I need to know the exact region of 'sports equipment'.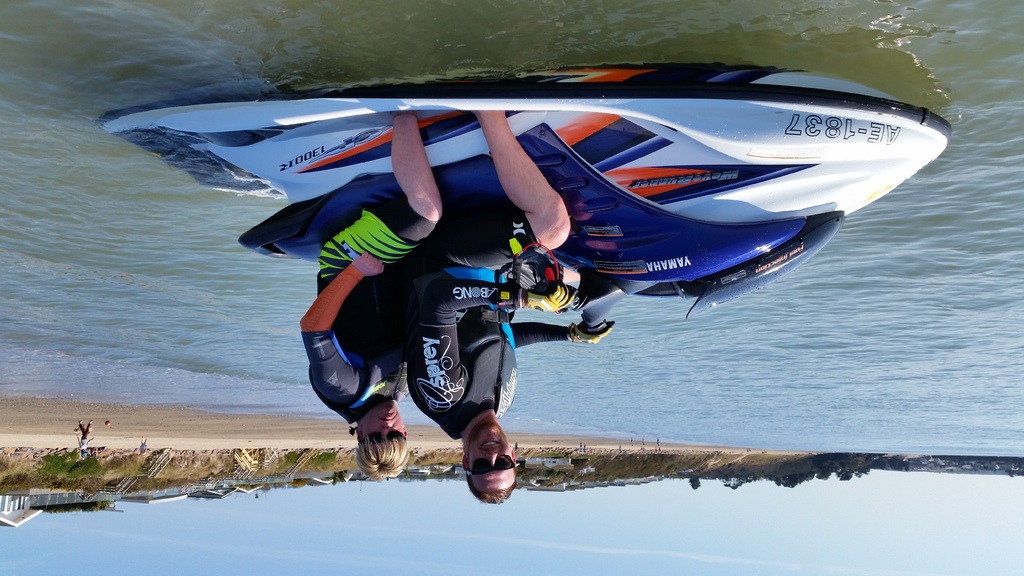
Region: x1=568 y1=322 x2=612 y2=348.
